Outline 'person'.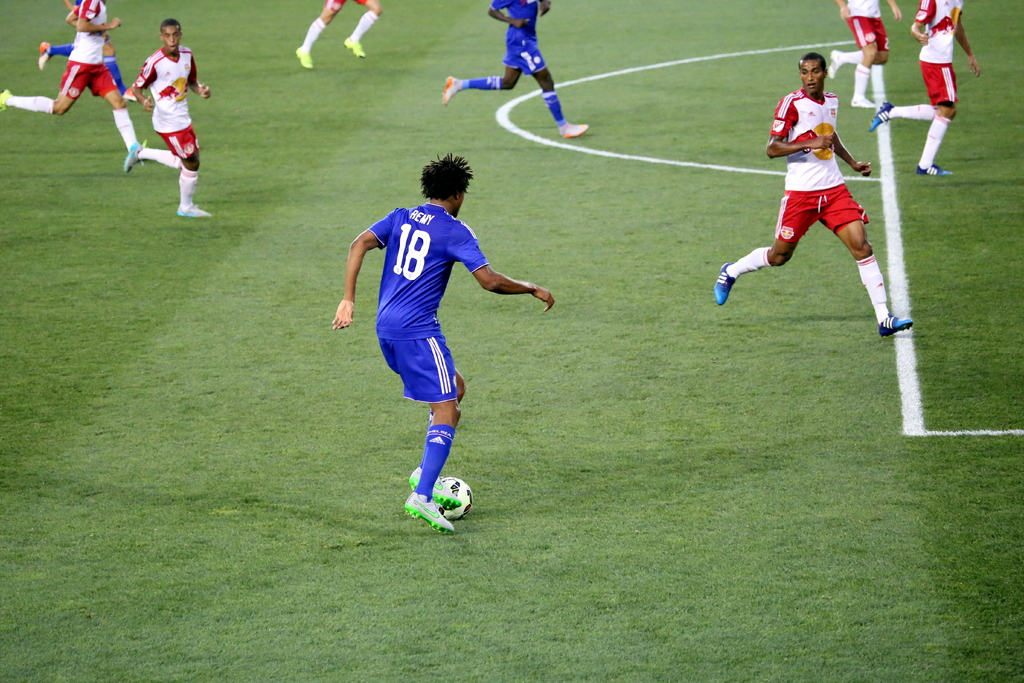
Outline: <bbox>120, 12, 216, 218</bbox>.
